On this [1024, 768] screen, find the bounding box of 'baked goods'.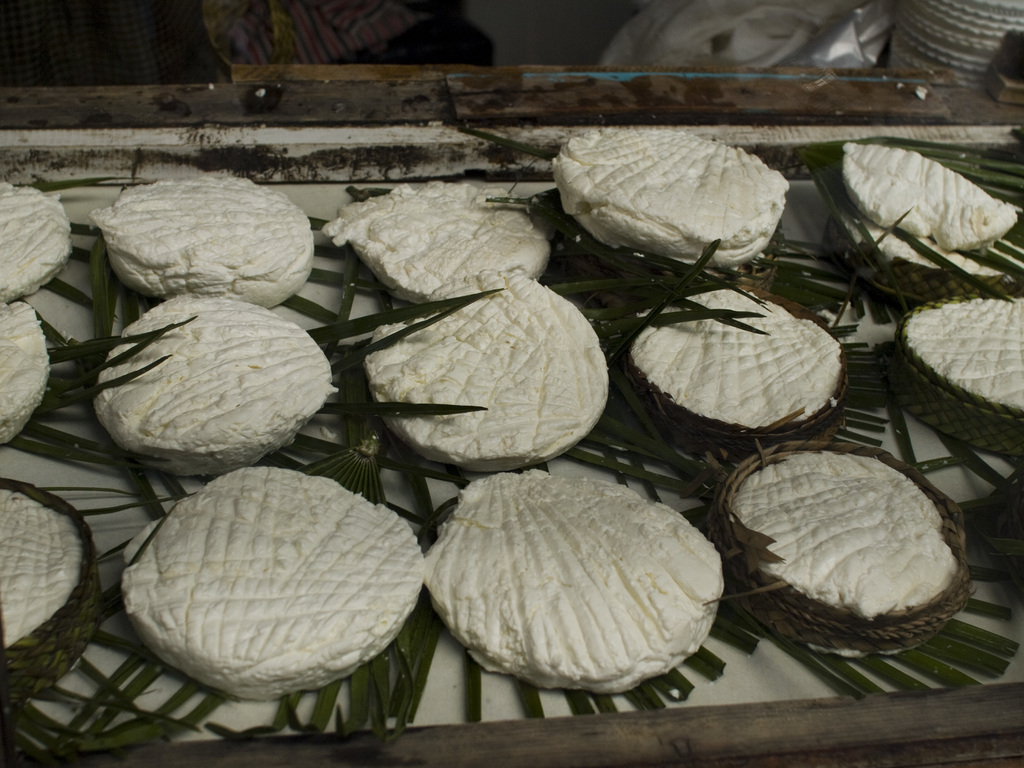
Bounding box: [left=0, top=475, right=108, bottom=726].
